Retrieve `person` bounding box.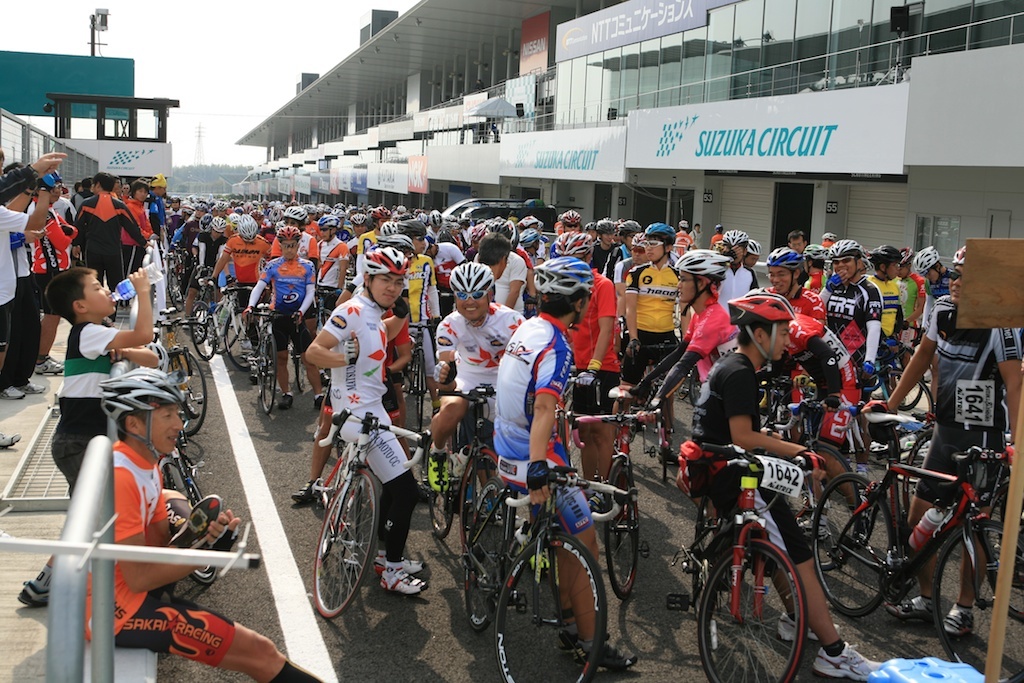
Bounding box: locate(72, 175, 147, 317).
